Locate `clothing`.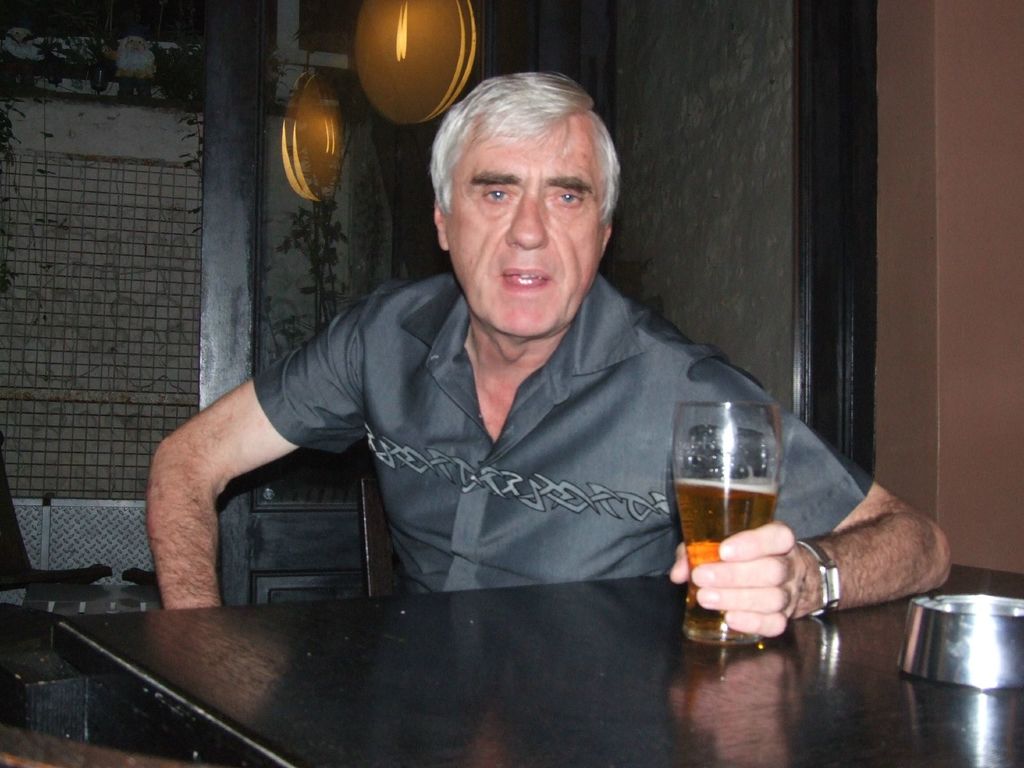
Bounding box: <bbox>234, 262, 901, 592</bbox>.
